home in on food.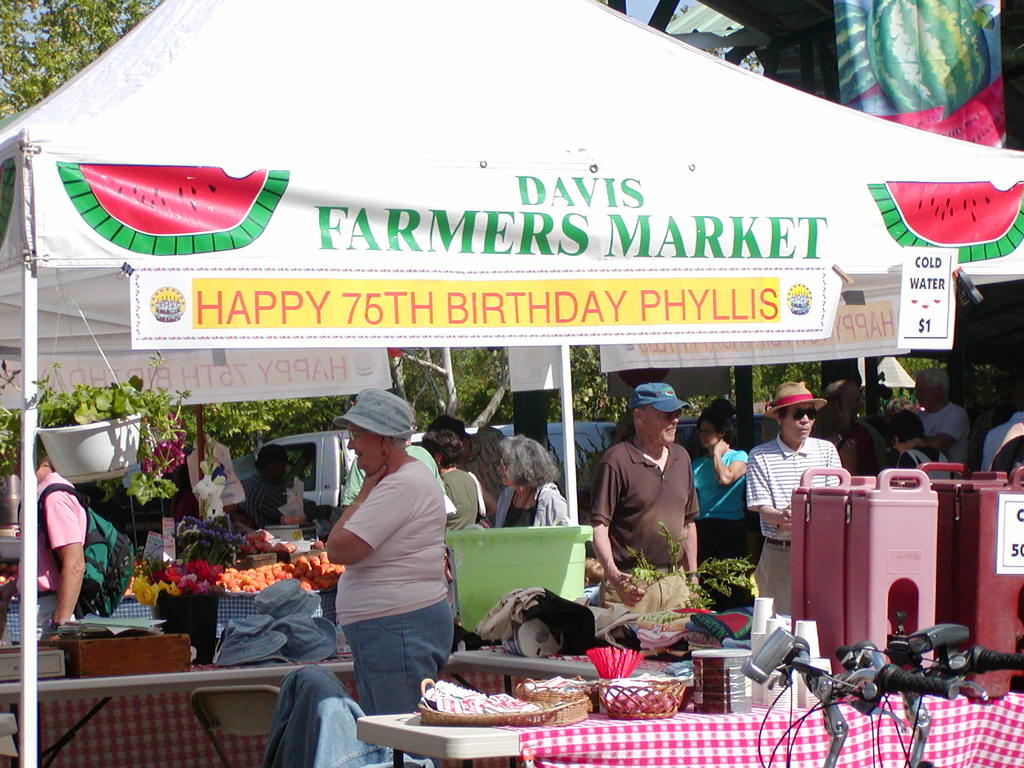
Homed in at x1=56, y1=159, x2=291, y2=257.
